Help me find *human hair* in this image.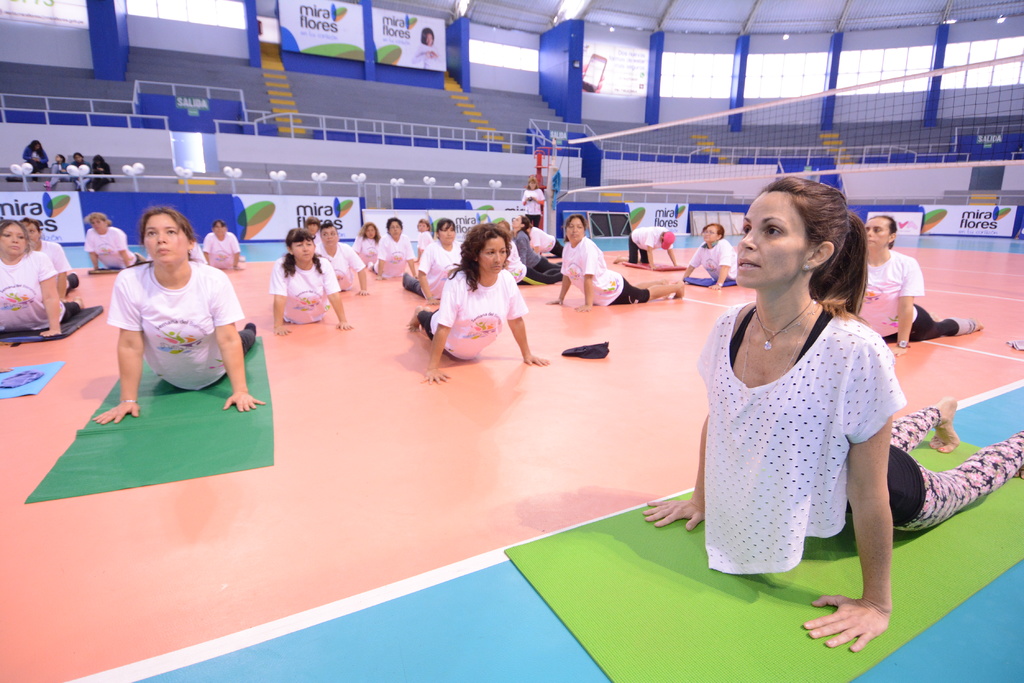
Found it: rect(139, 206, 196, 257).
